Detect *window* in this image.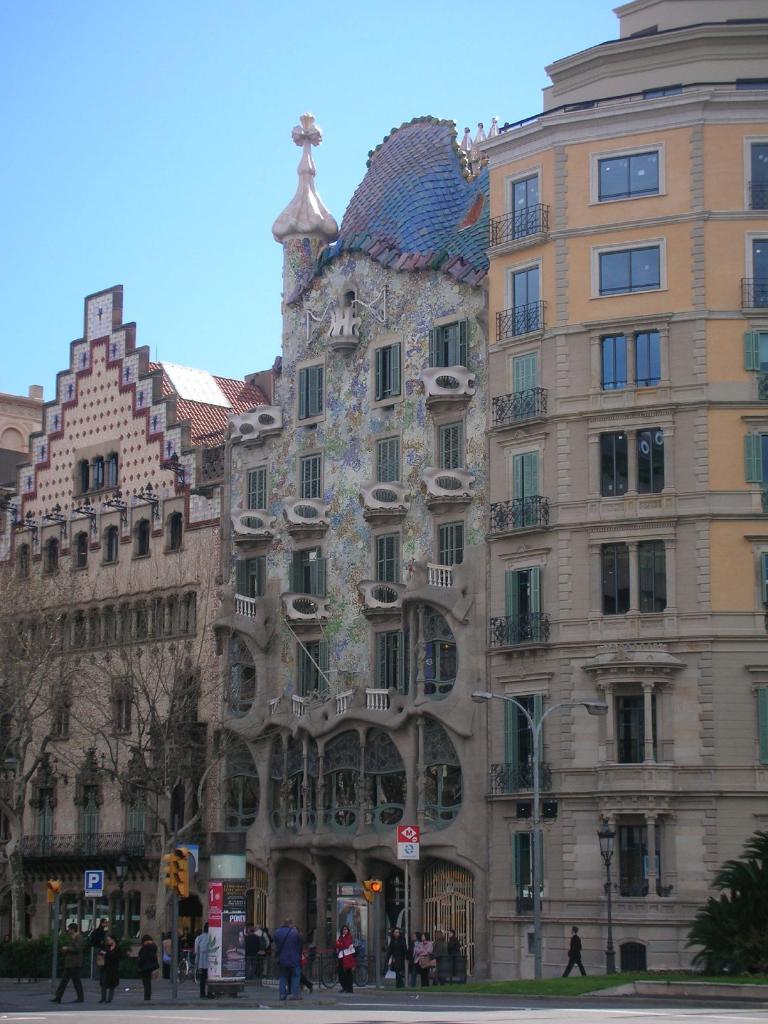
Detection: {"x1": 13, "y1": 538, "x2": 27, "y2": 584}.
